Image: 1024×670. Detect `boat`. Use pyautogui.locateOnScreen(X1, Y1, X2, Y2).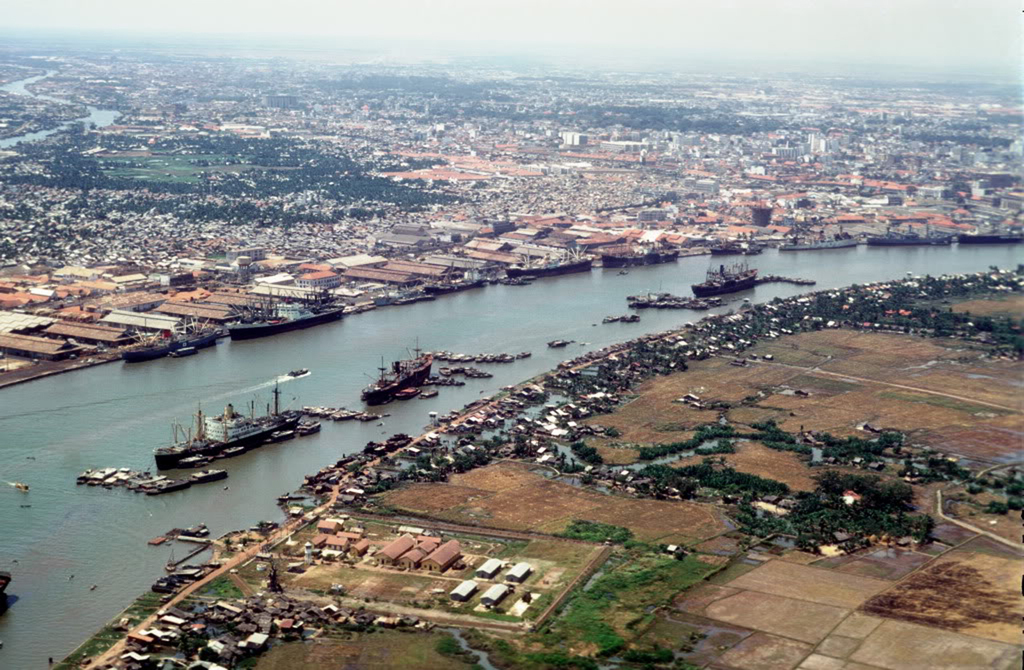
pyautogui.locateOnScreen(178, 450, 220, 468).
